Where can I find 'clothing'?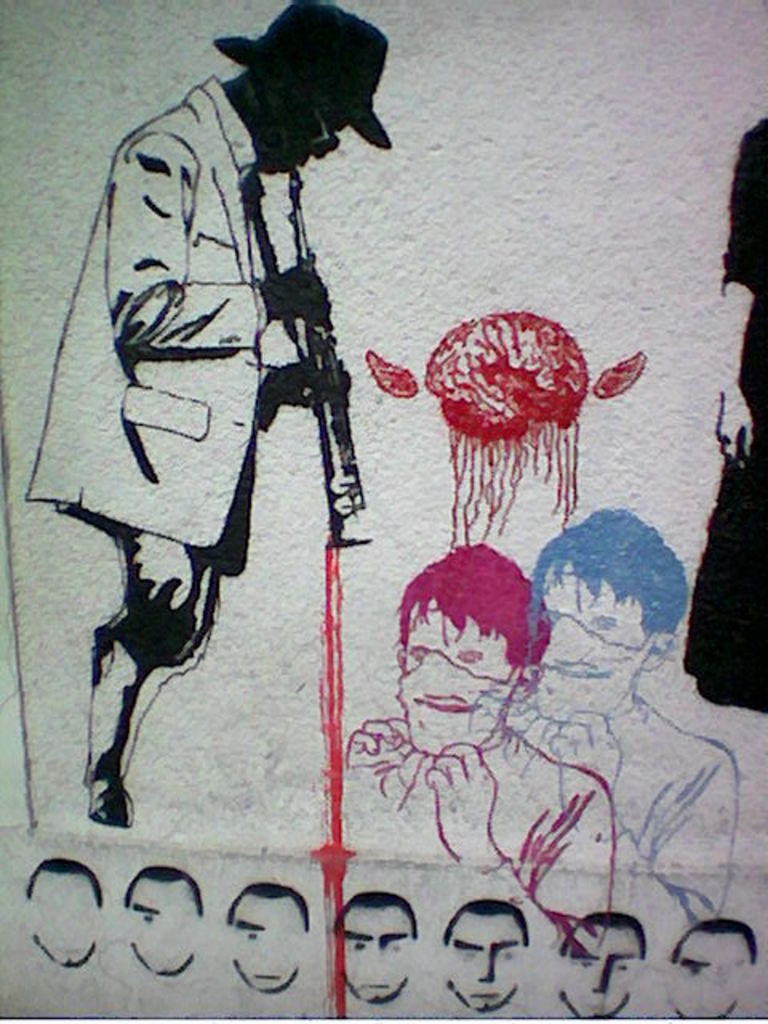
You can find it at 16:75:318:574.
